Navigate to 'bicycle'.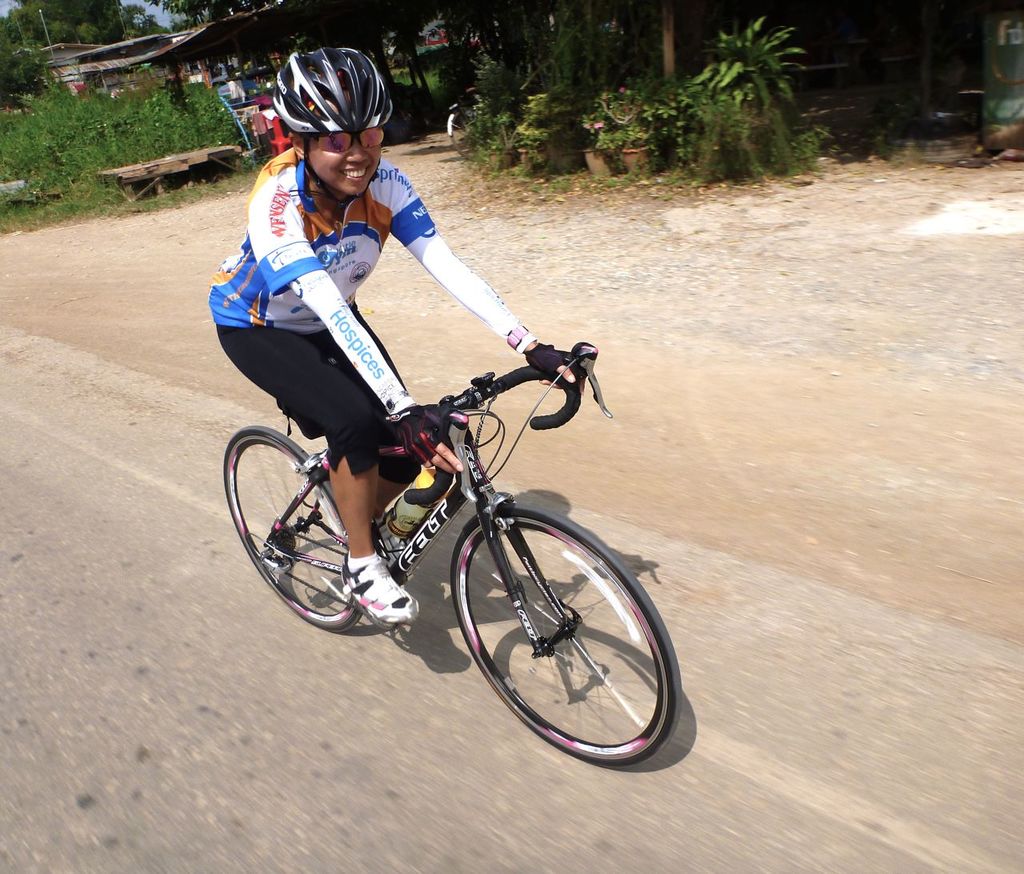
Navigation target: [left=201, top=317, right=694, bottom=768].
